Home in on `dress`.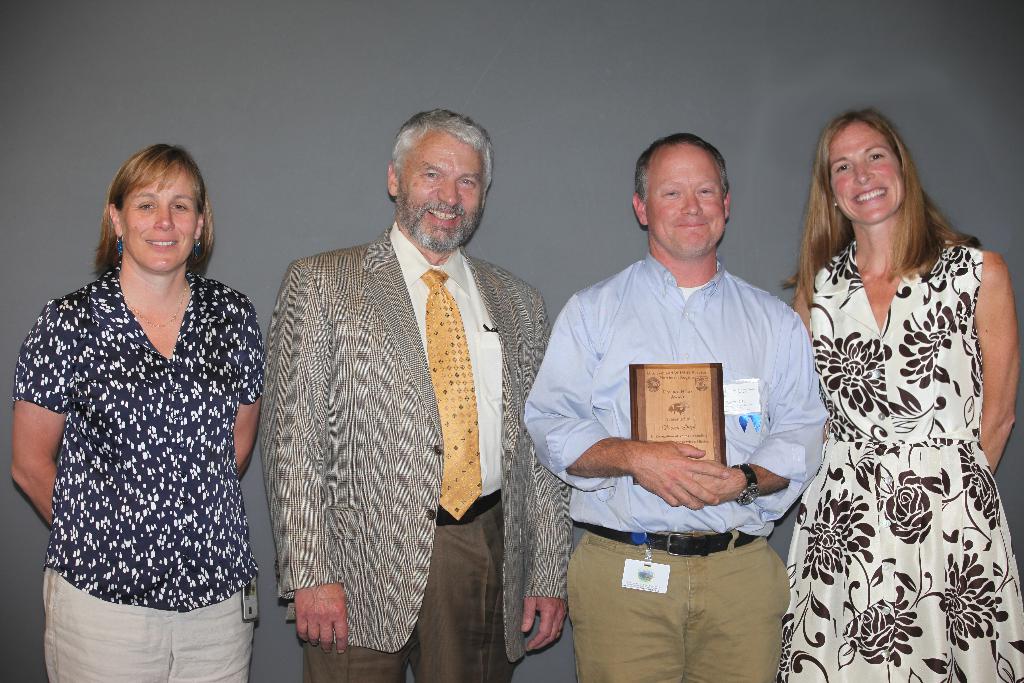
Homed in at locate(776, 241, 1023, 682).
